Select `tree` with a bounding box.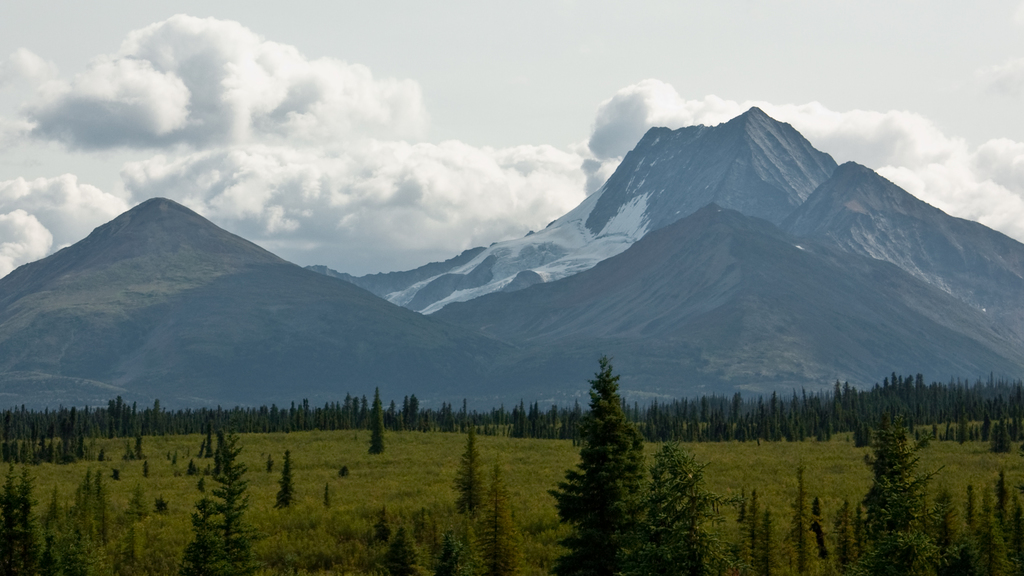
{"left": 364, "top": 385, "right": 391, "bottom": 456}.
